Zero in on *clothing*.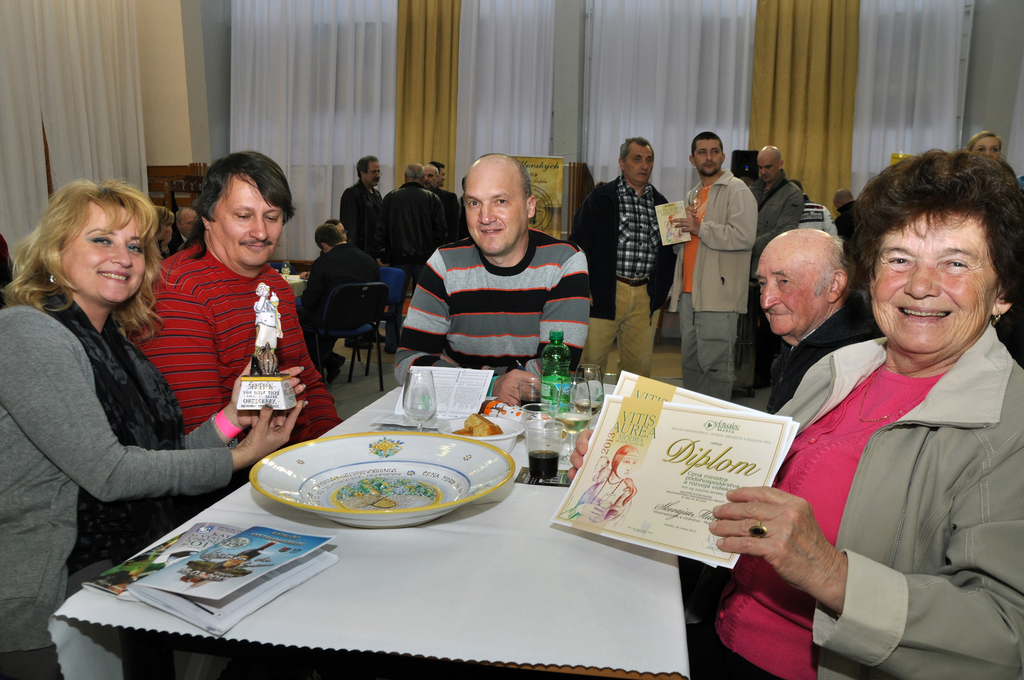
Zeroed in: <bbox>301, 168, 593, 375</bbox>.
